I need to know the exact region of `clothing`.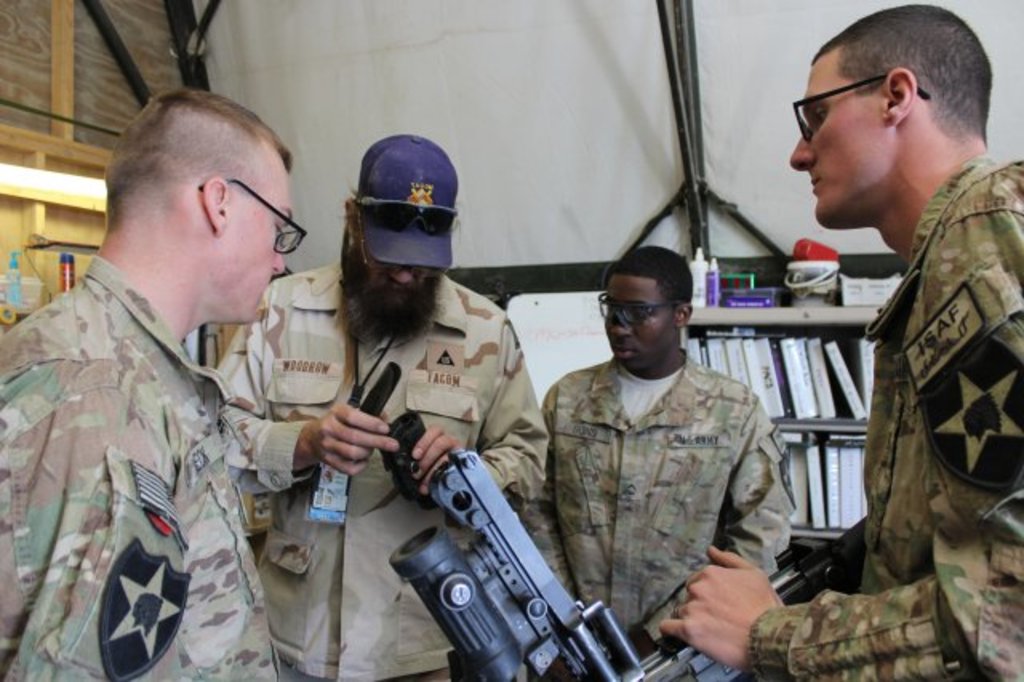
Region: detection(752, 152, 1022, 680).
